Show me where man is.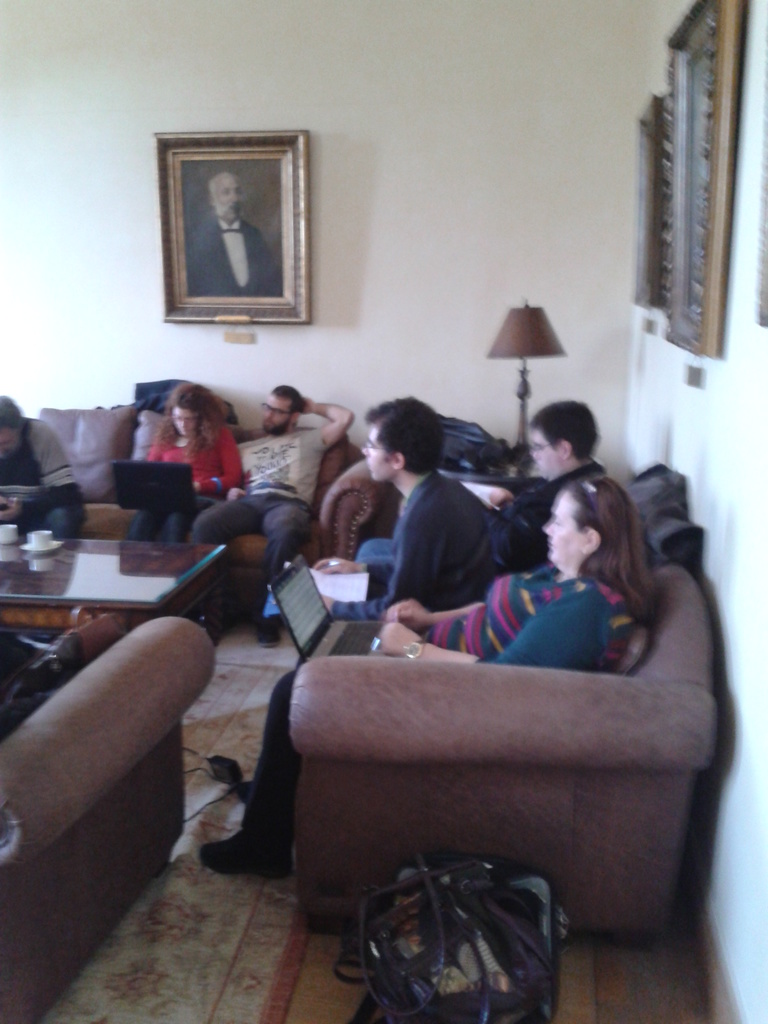
man is at bbox=(322, 400, 515, 622).
